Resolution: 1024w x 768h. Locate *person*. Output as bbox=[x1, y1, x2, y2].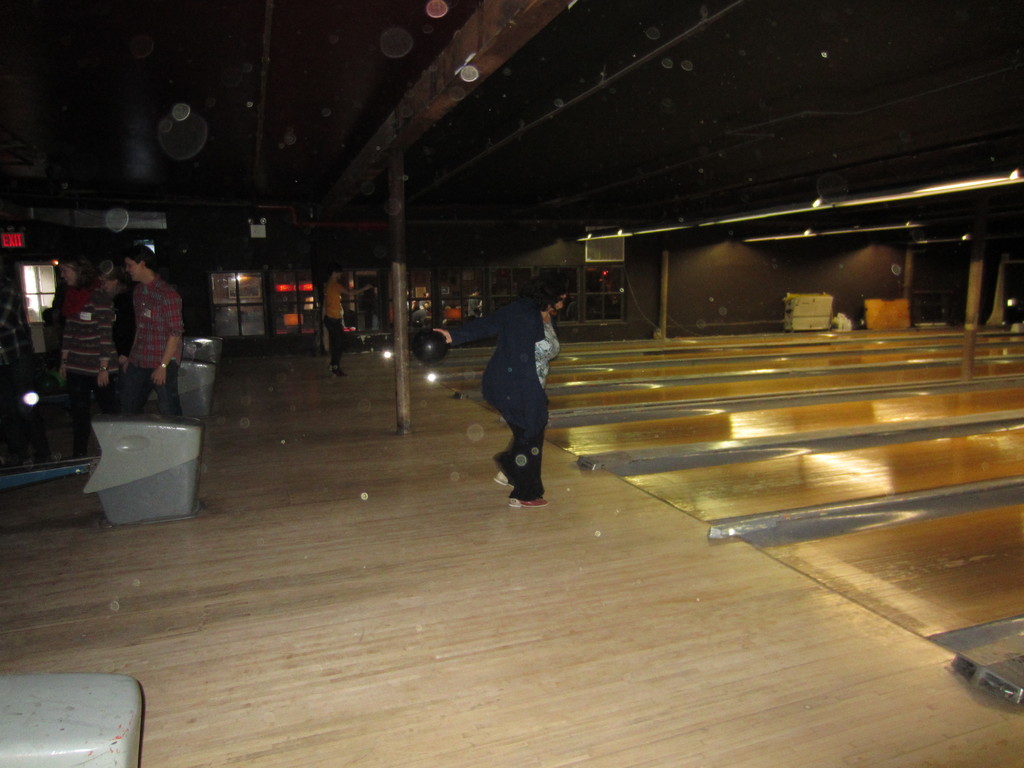
bbox=[456, 277, 554, 514].
